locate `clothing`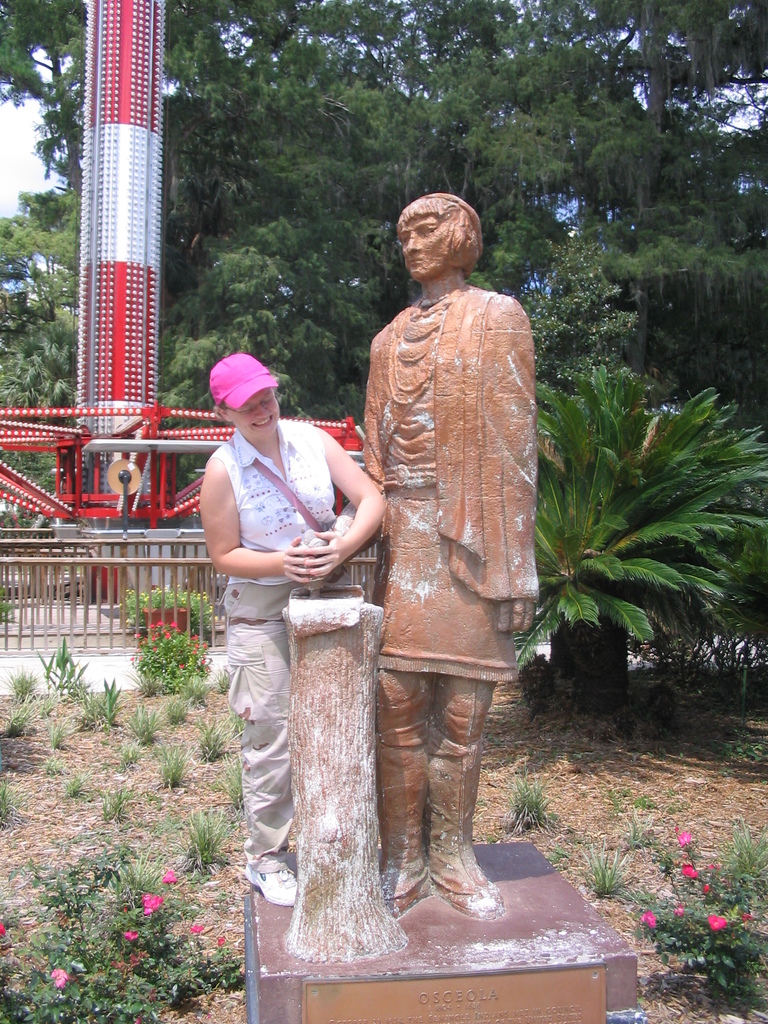
(x1=201, y1=397, x2=342, y2=851)
